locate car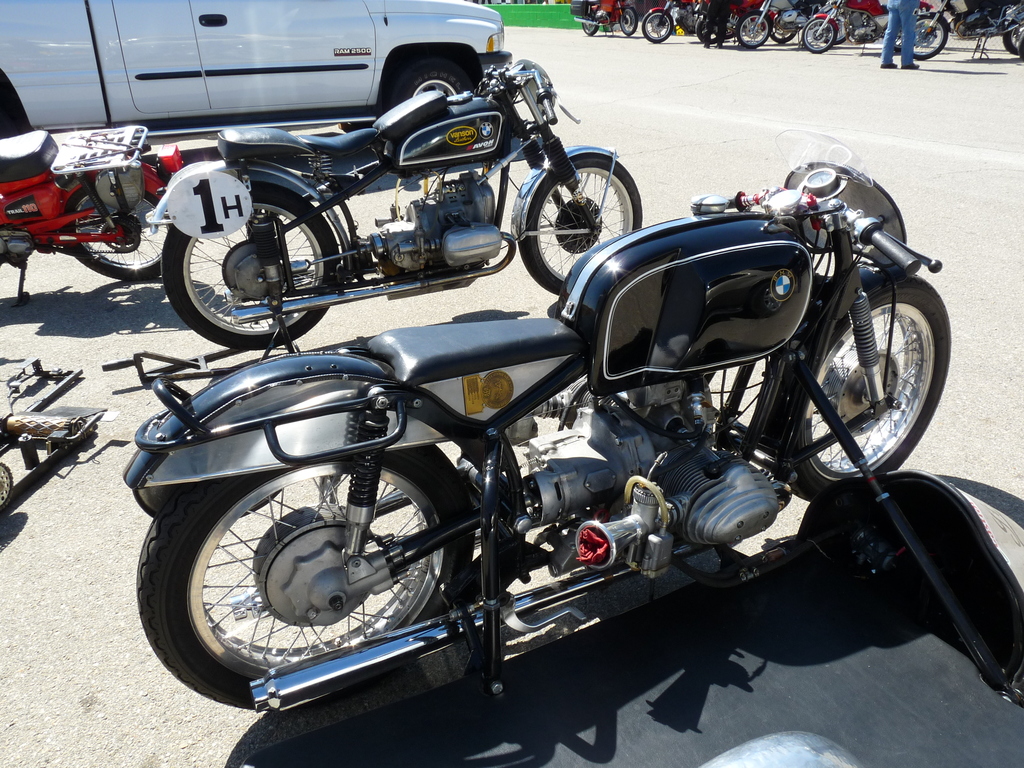
locate(0, 0, 516, 133)
